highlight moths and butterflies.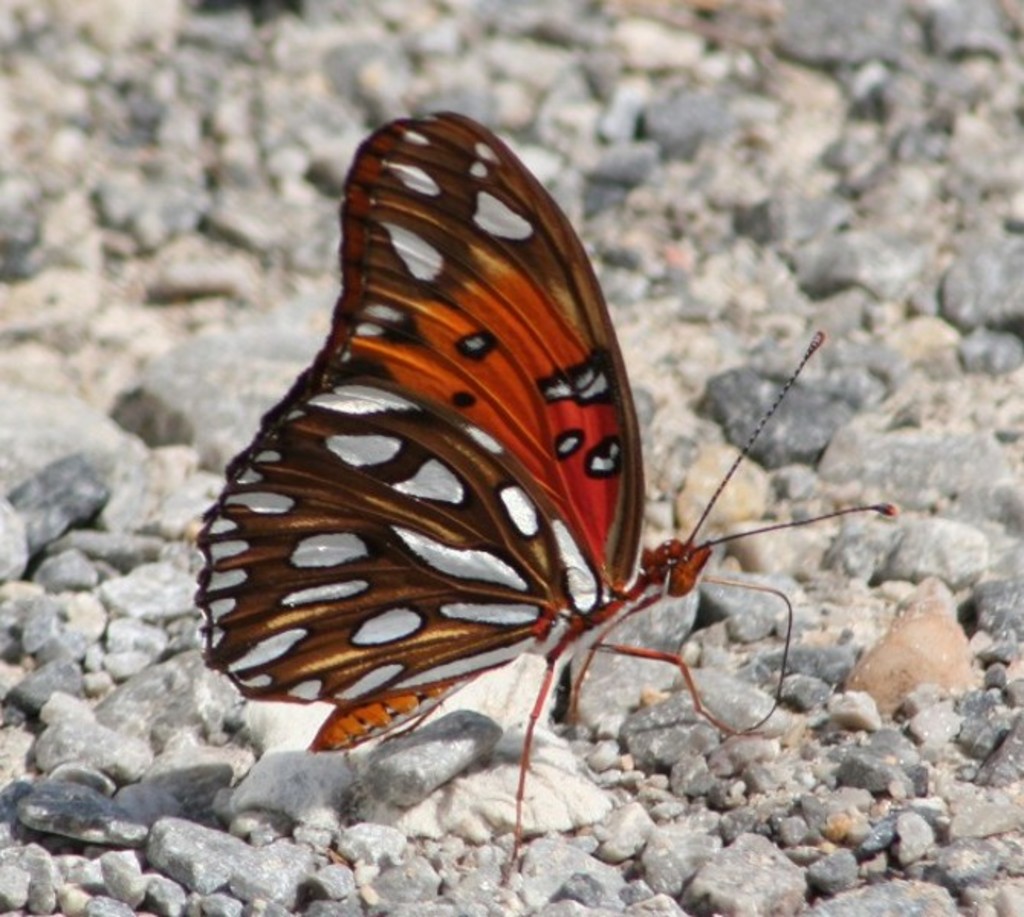
Highlighted region: [194, 110, 900, 888].
